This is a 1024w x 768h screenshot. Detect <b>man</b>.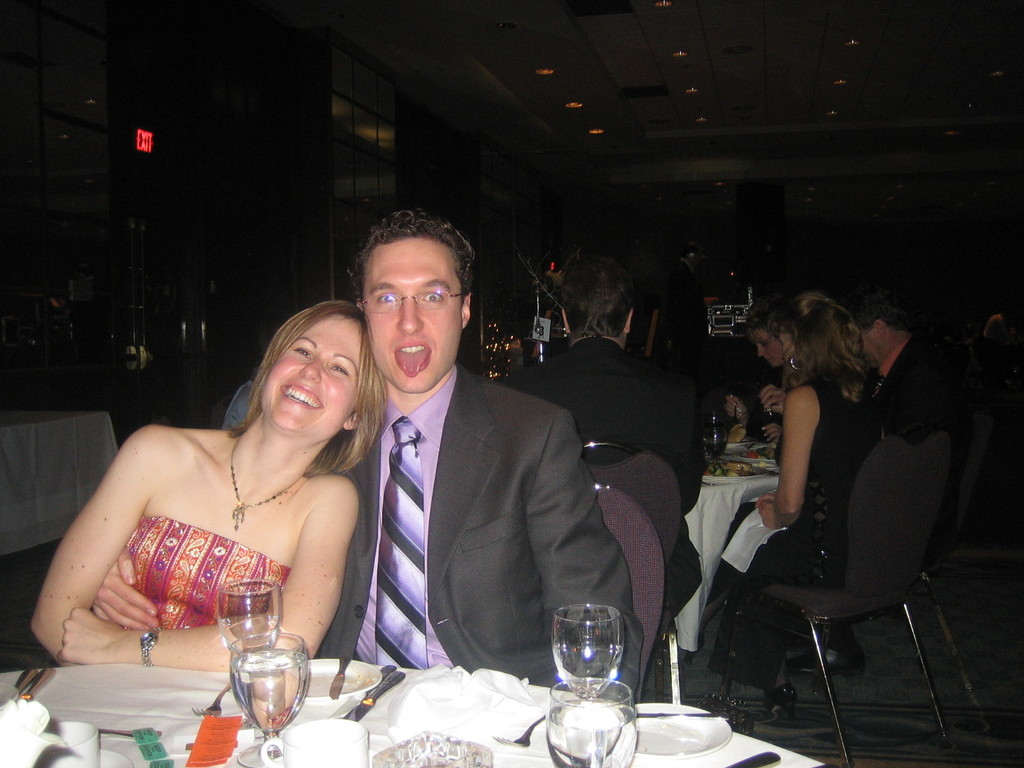
bbox=[787, 289, 977, 666].
